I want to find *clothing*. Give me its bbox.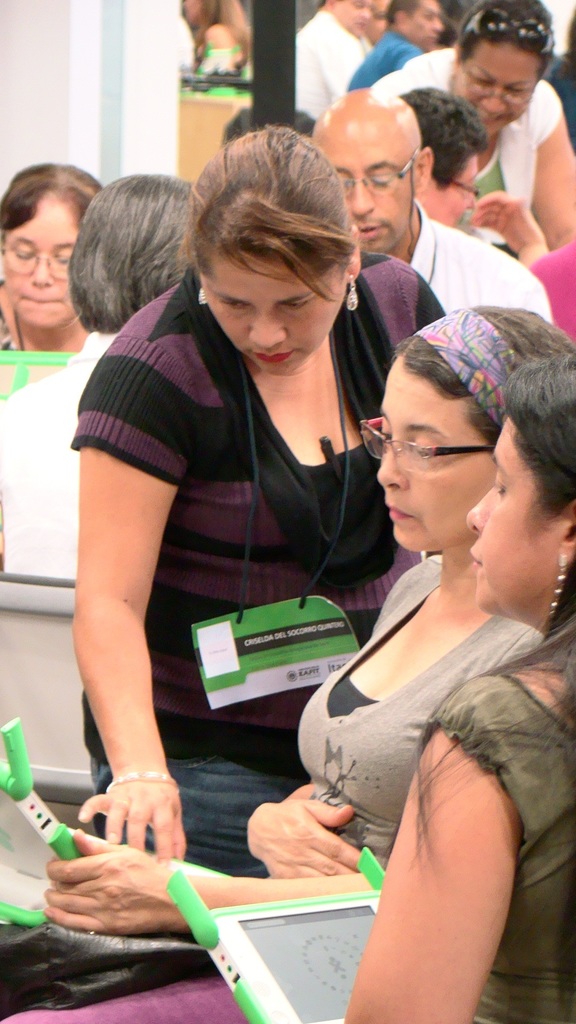
420/663/575/1013.
